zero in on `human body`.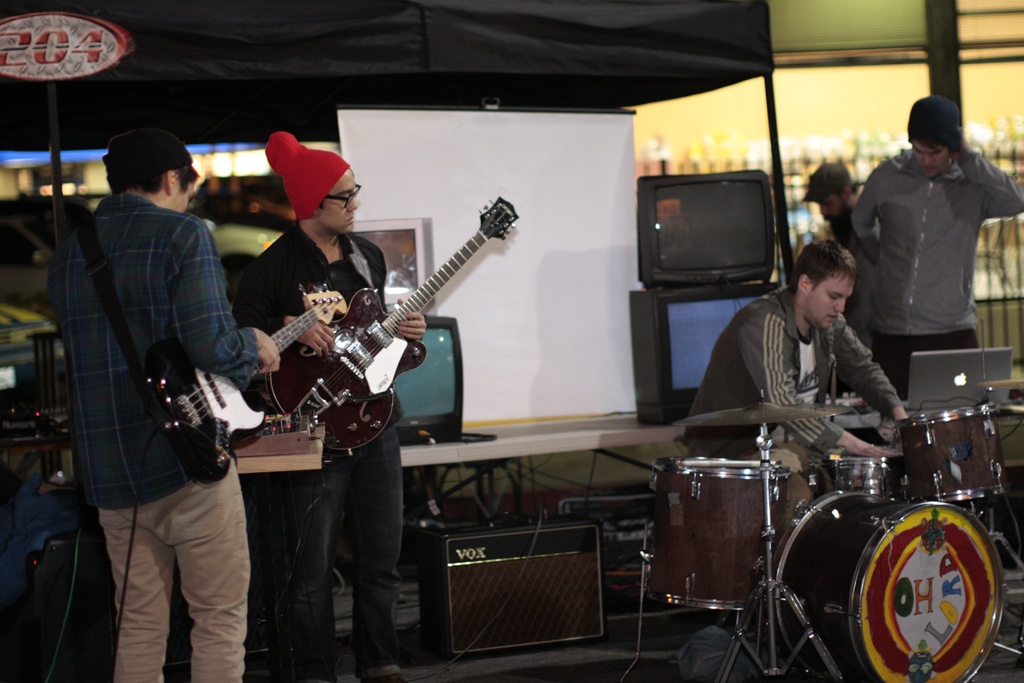
Zeroed in: box=[52, 133, 280, 682].
